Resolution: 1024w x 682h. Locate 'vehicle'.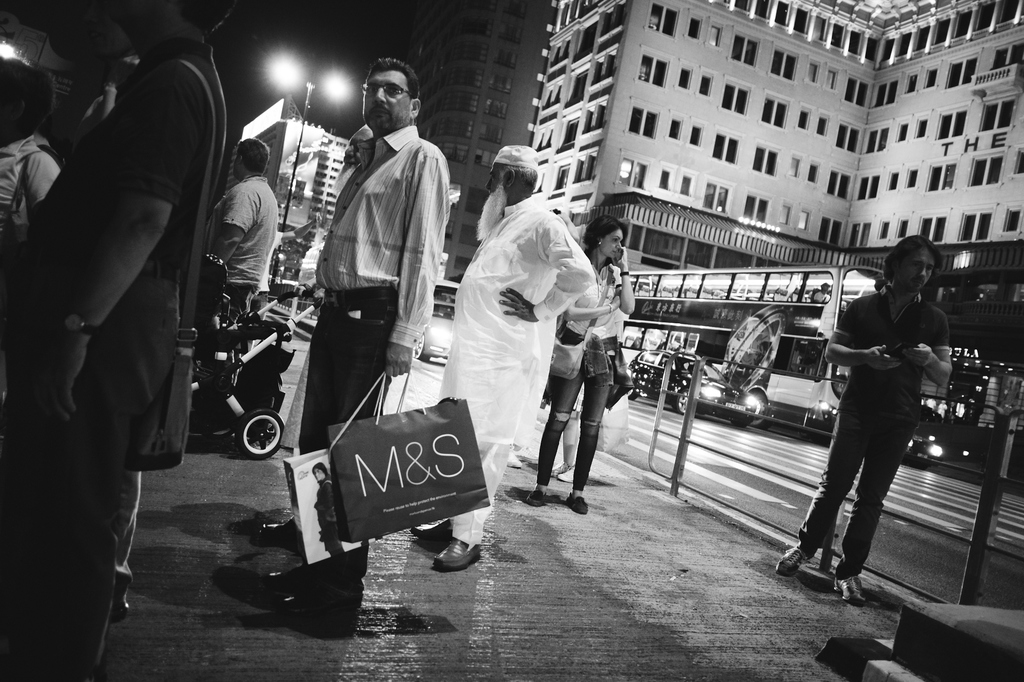
<box>194,282,319,466</box>.
